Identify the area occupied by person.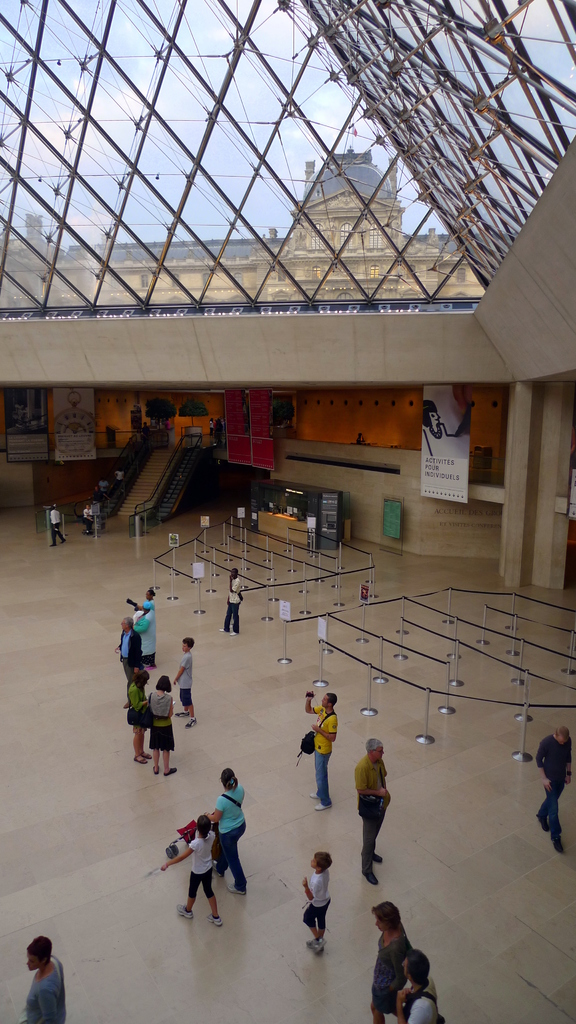
Area: 223,567,253,634.
